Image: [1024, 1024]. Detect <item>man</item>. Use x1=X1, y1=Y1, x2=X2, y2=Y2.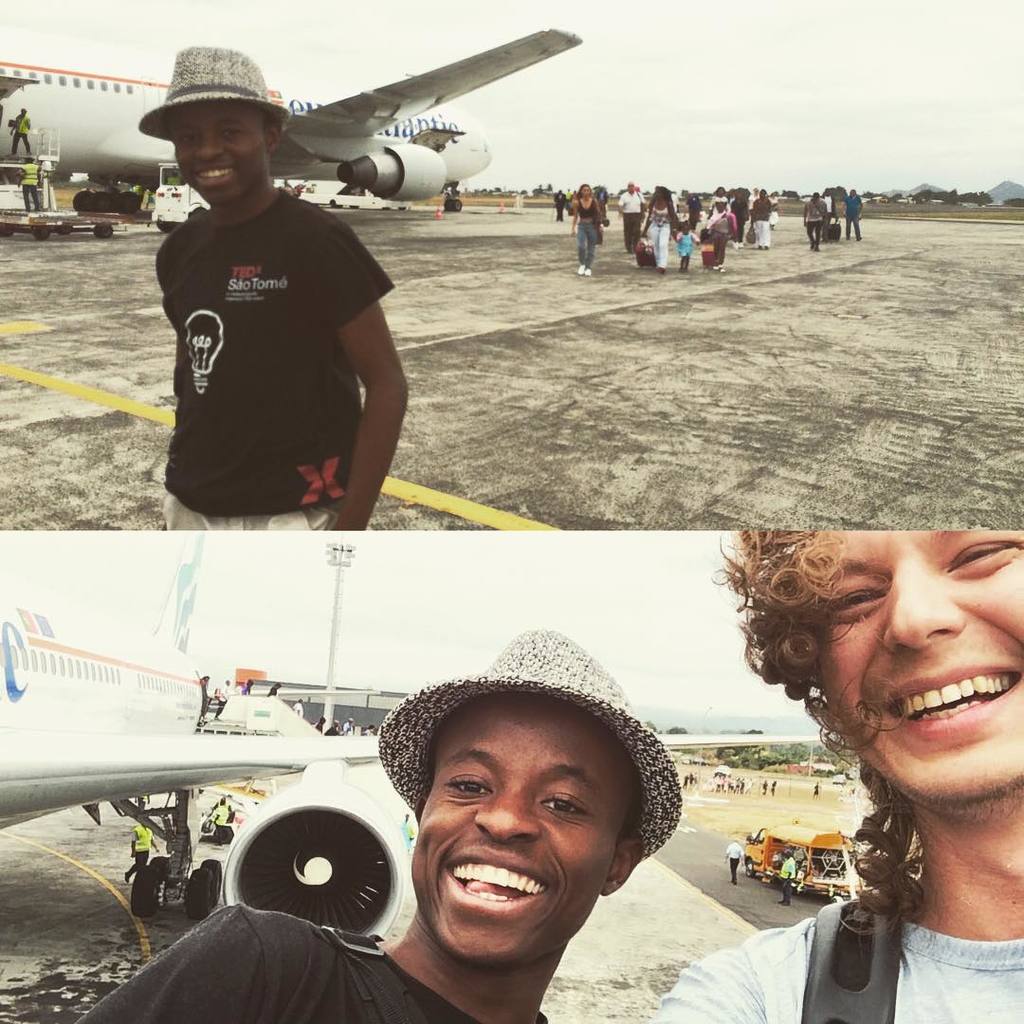
x1=649, y1=529, x2=1023, y2=1023.
